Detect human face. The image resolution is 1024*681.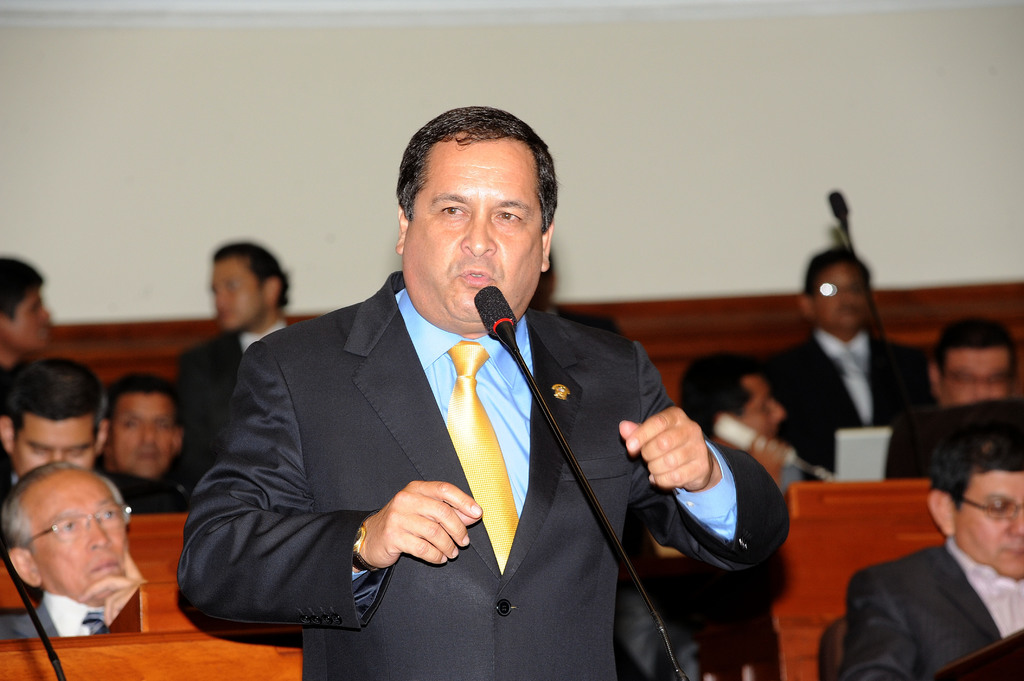
x1=28 y1=468 x2=126 y2=597.
